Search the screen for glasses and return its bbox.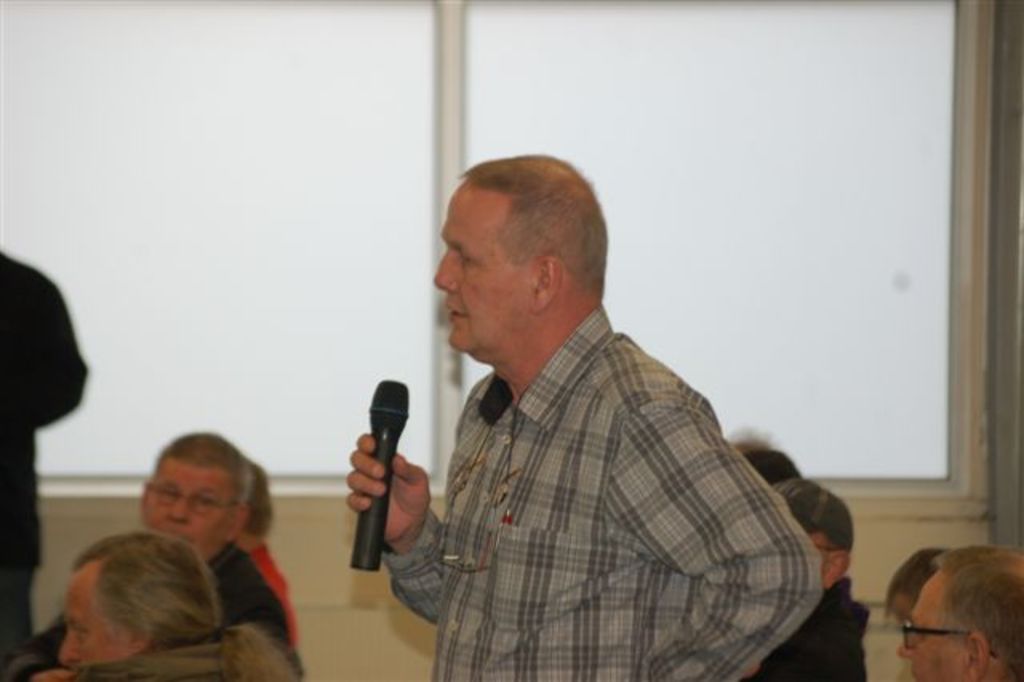
Found: 144 477 250 525.
